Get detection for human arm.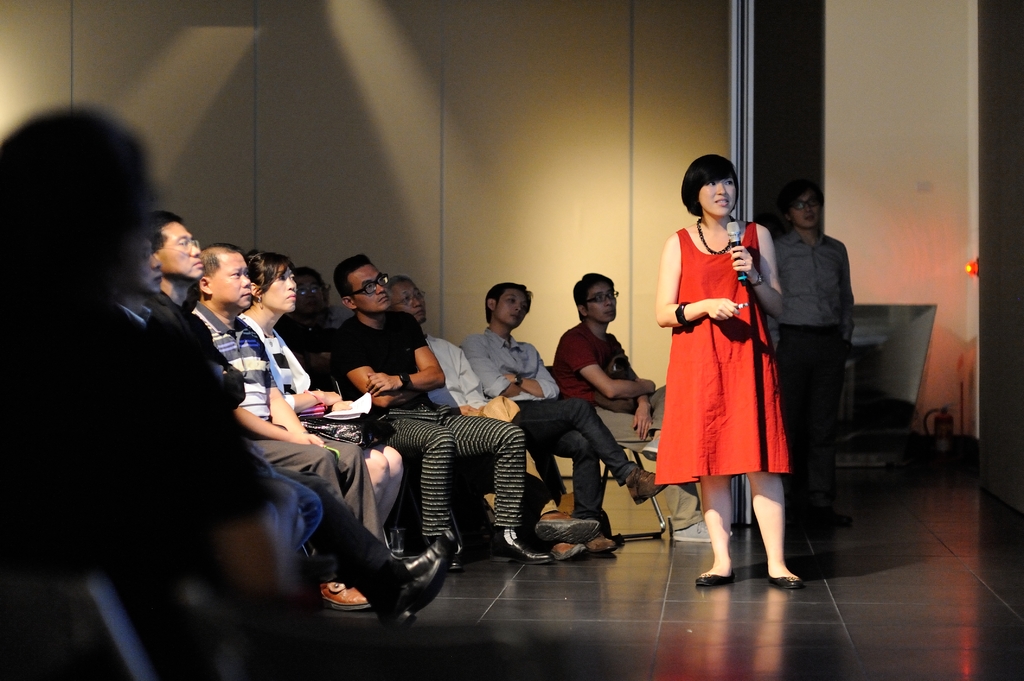
Detection: <region>618, 337, 649, 440</region>.
